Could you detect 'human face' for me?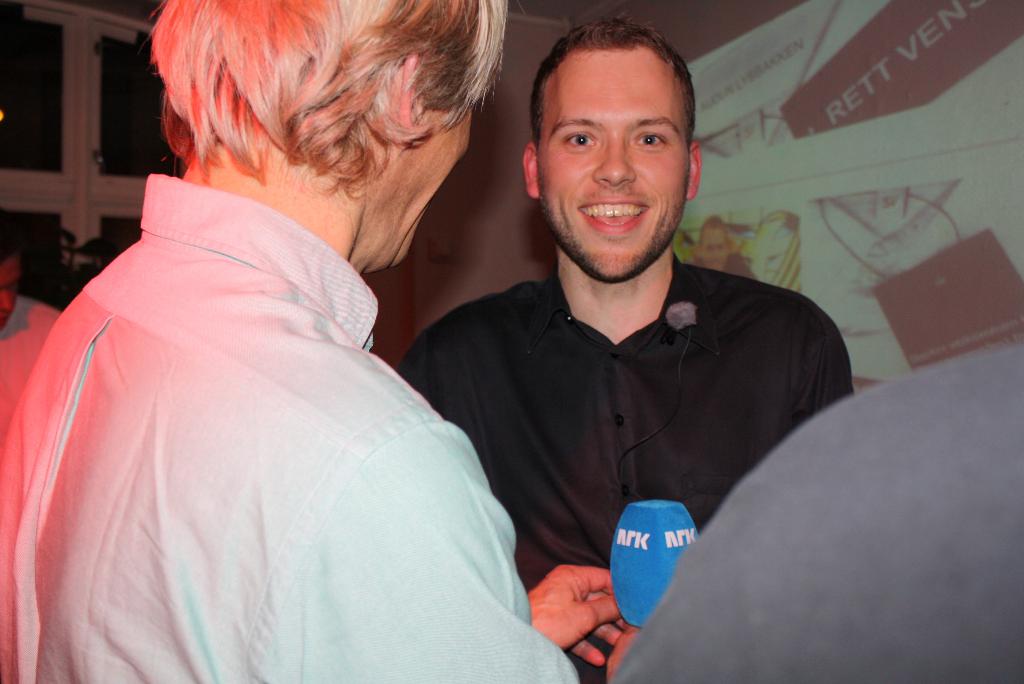
Detection result: [left=371, top=62, right=486, bottom=272].
